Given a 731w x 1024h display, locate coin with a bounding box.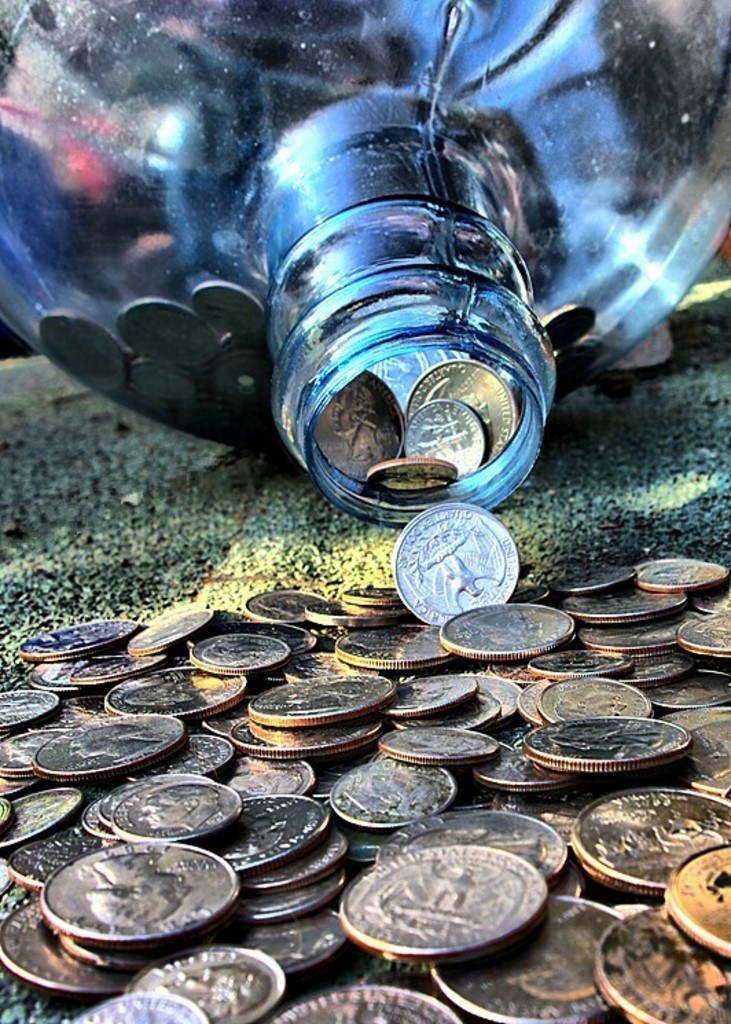
Located: bbox=(591, 910, 730, 1023).
